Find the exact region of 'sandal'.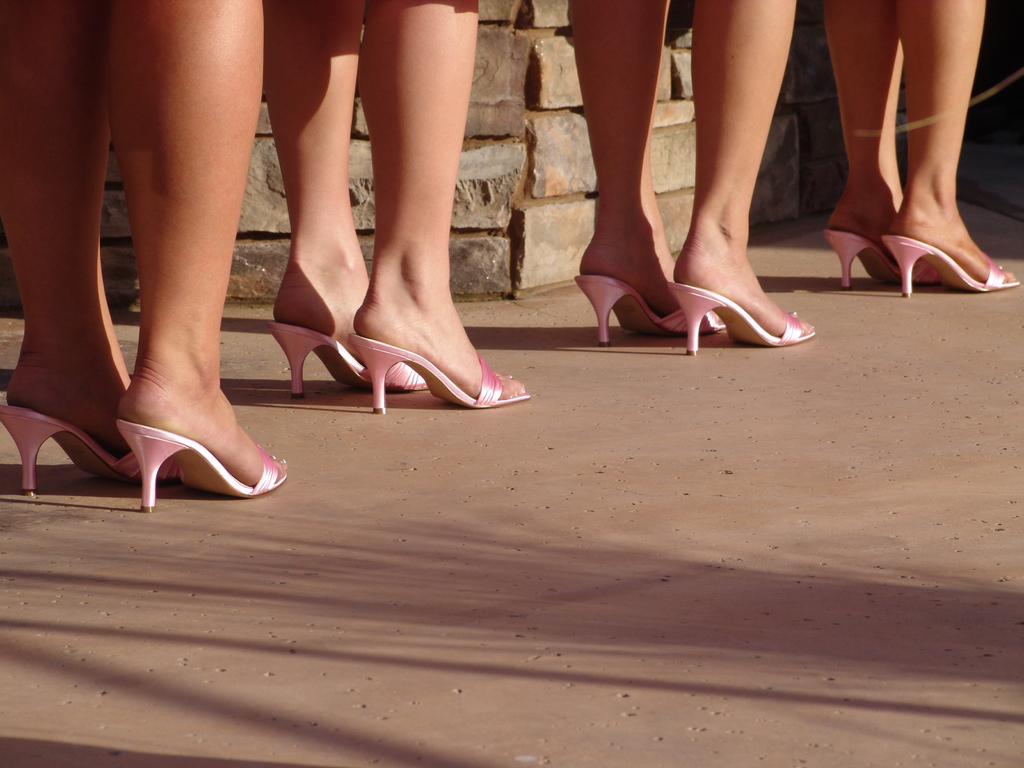
Exact region: 112:420:287:511.
